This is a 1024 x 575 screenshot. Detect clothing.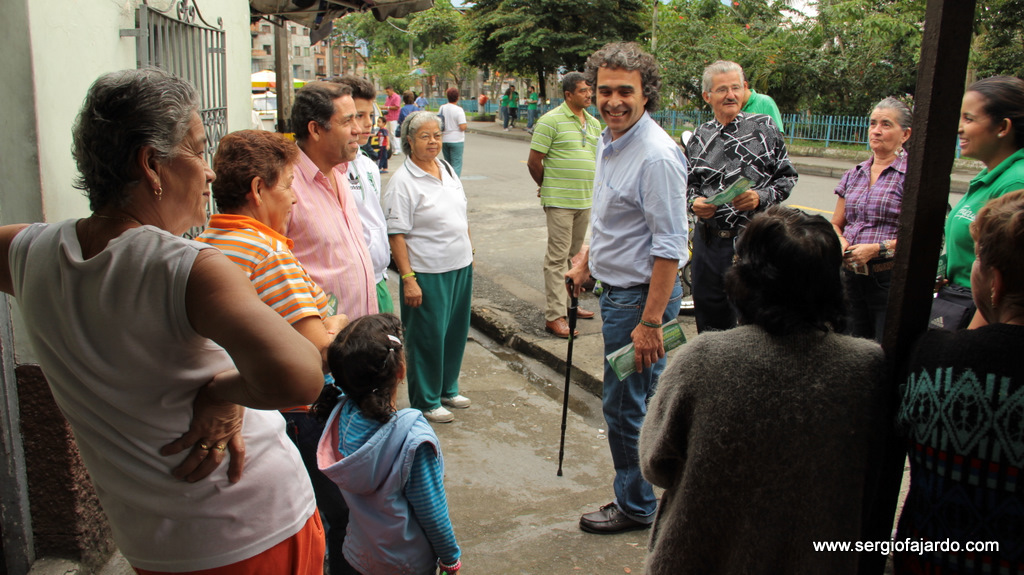
826 138 908 340.
